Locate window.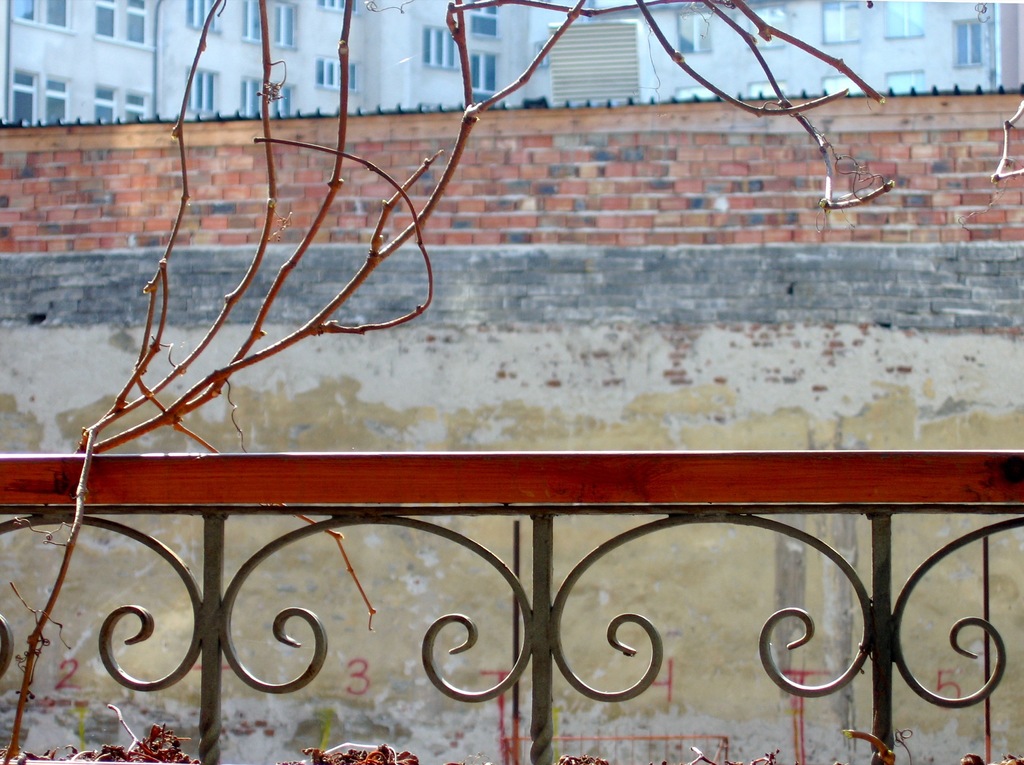
Bounding box: <box>747,77,790,99</box>.
